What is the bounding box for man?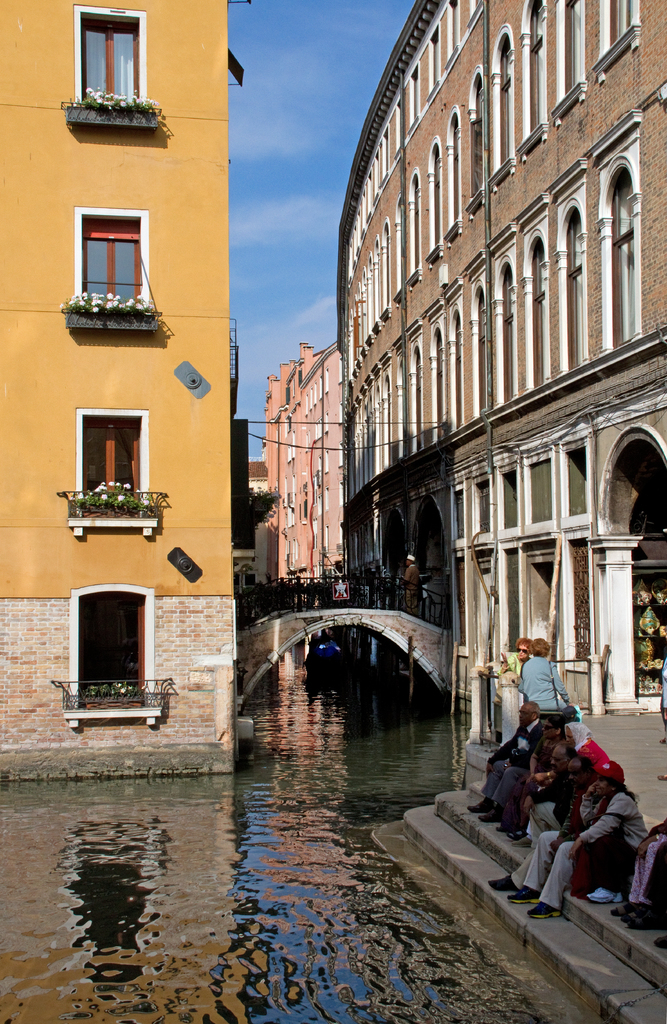
(x1=489, y1=741, x2=580, y2=889).
